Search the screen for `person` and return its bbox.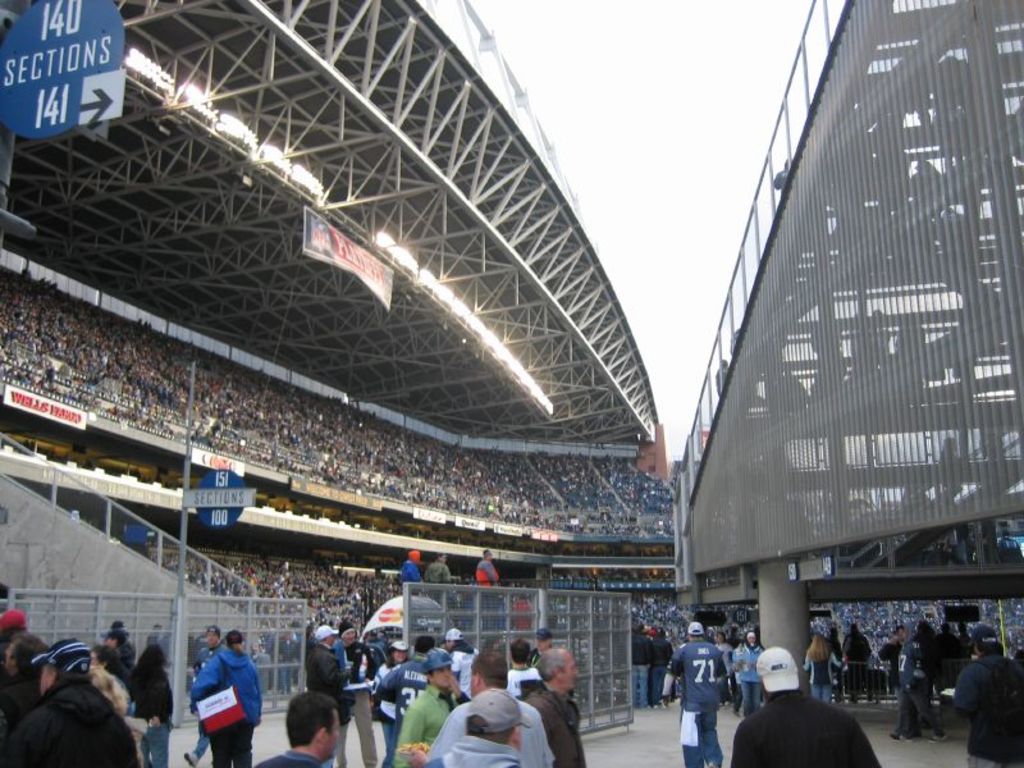
Found: bbox(369, 631, 430, 767).
